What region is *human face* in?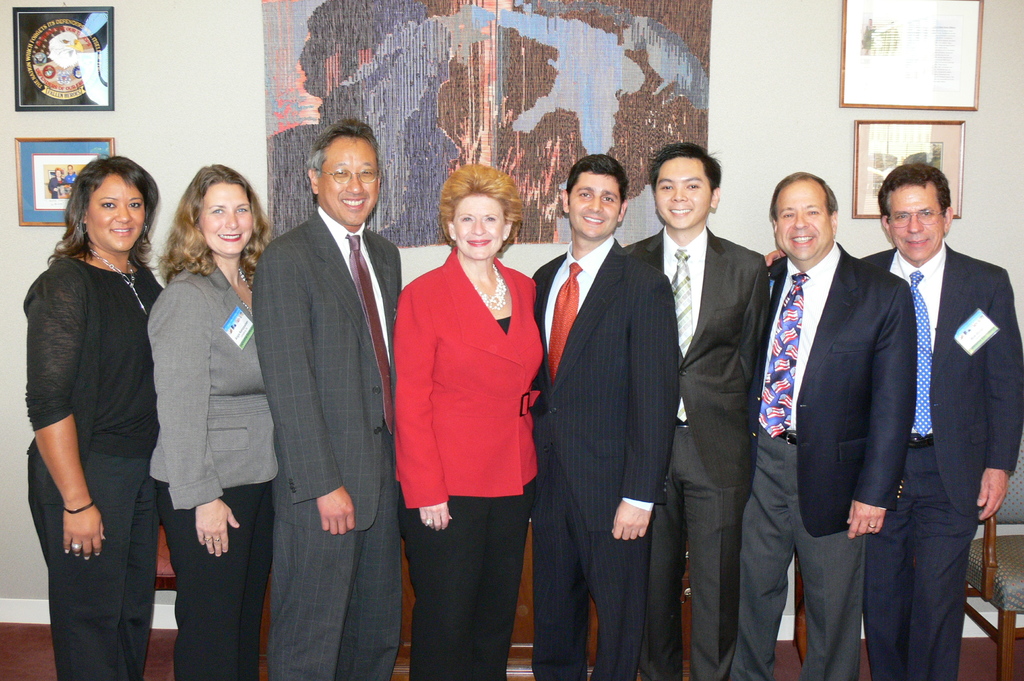
{"x1": 320, "y1": 138, "x2": 378, "y2": 227}.
